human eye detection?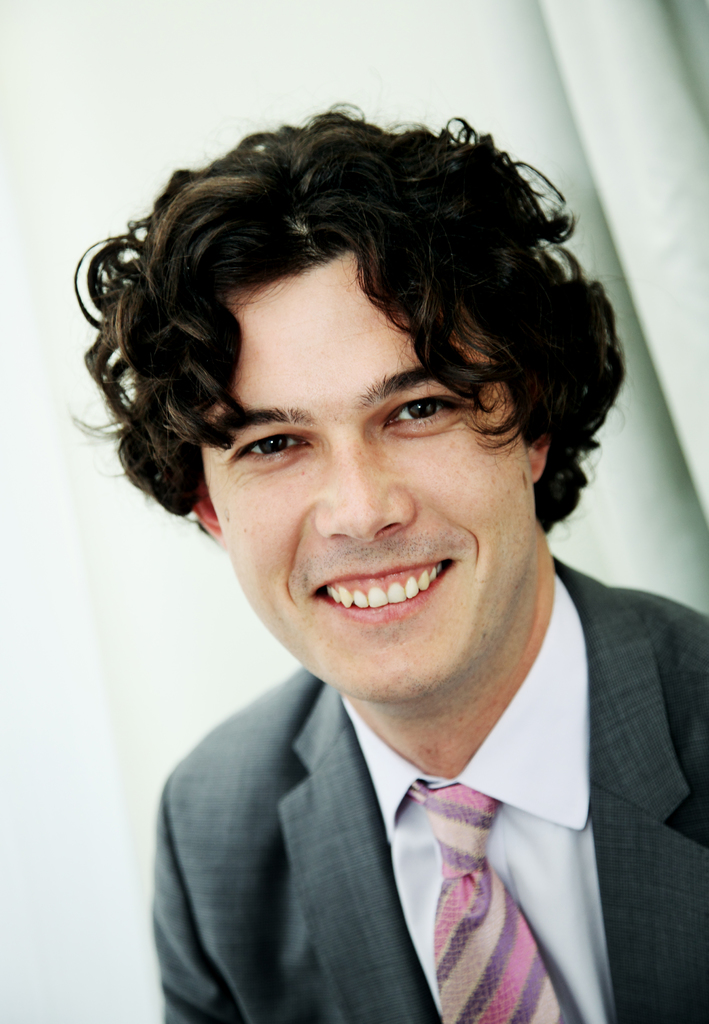
222, 428, 310, 466
